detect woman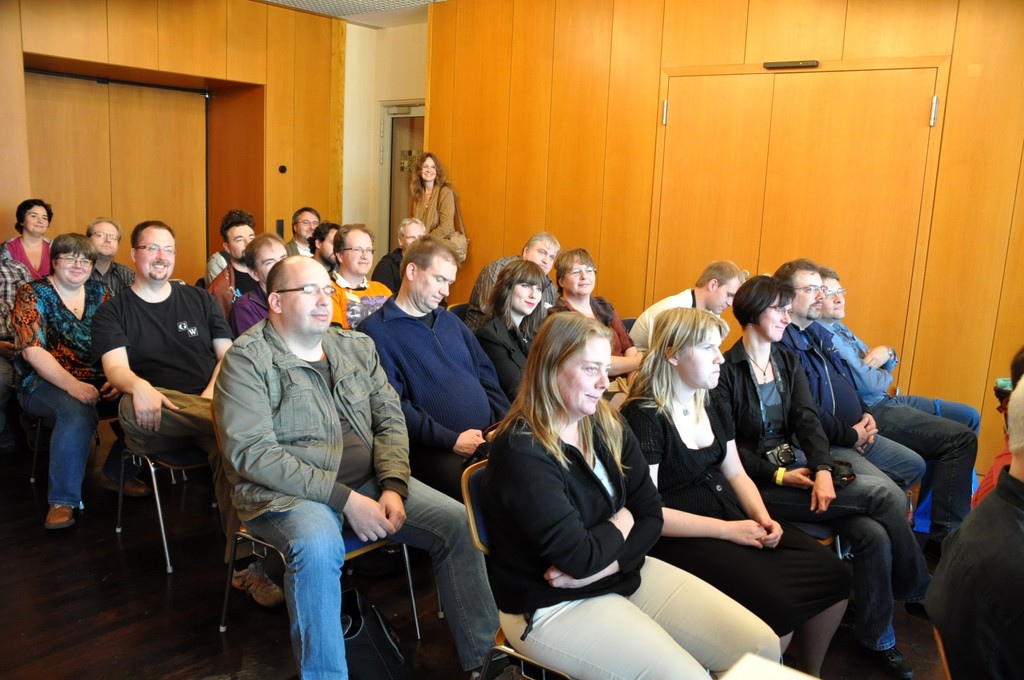
[x1=546, y1=245, x2=644, y2=387]
